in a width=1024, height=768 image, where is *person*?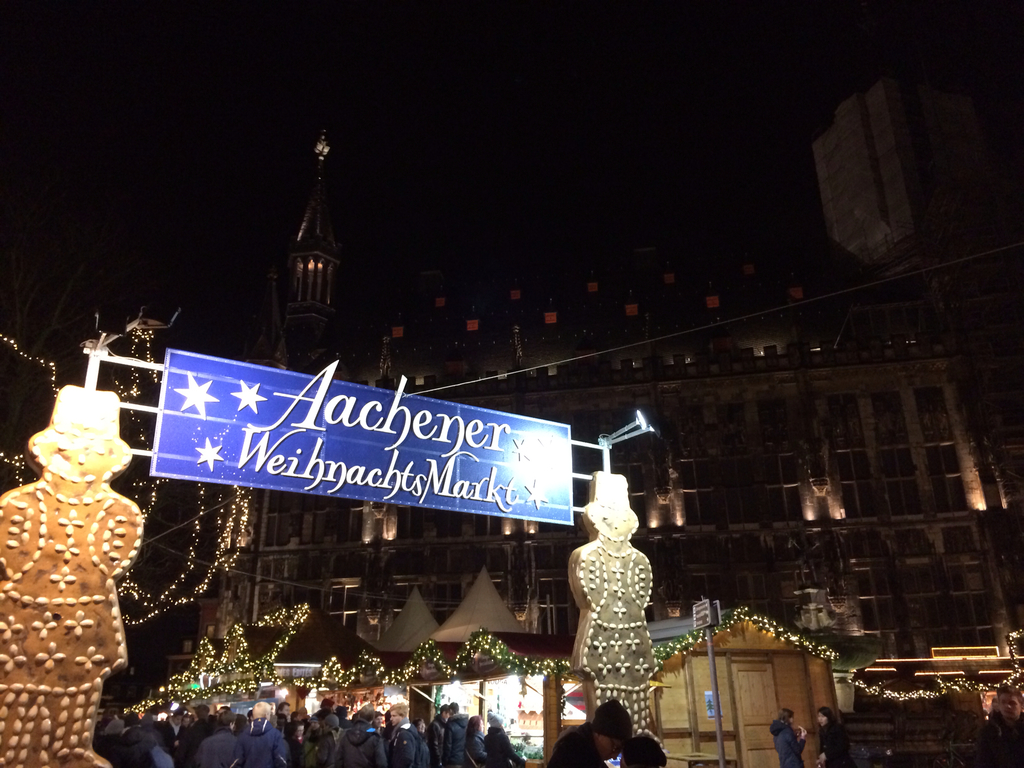
x1=380, y1=703, x2=428, y2=765.
